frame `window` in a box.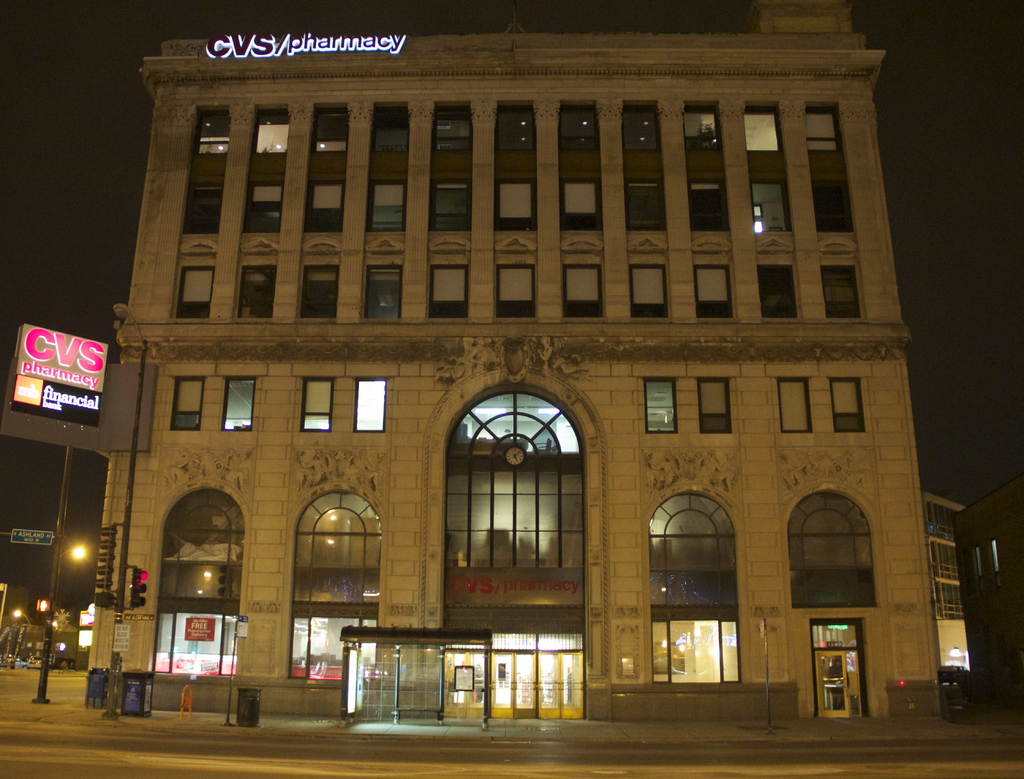
555,101,599,231.
